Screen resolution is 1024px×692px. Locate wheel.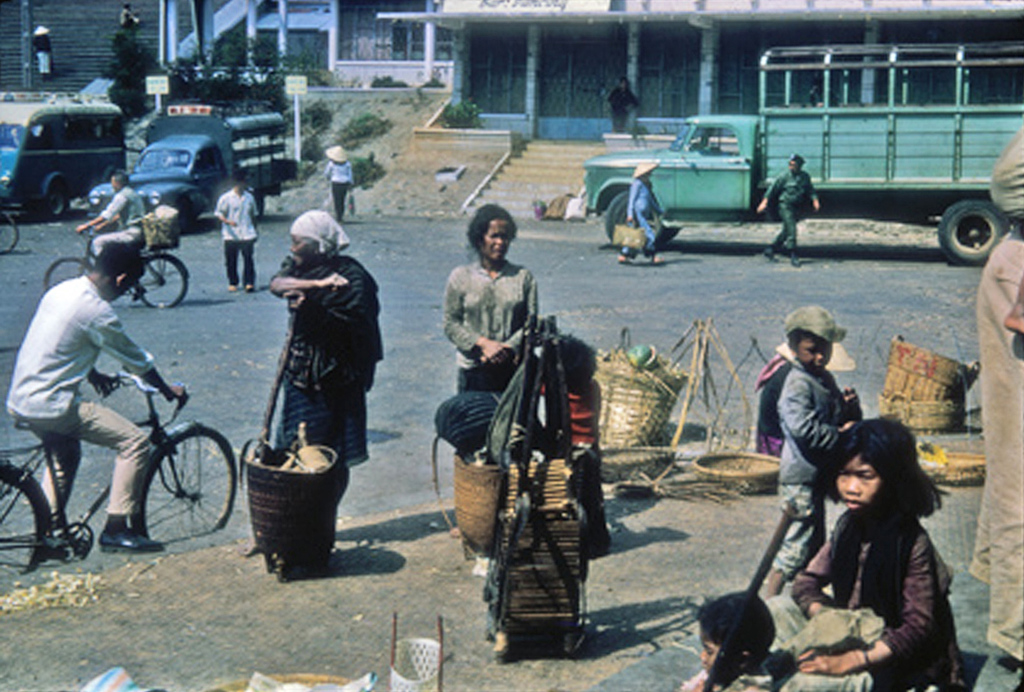
detection(606, 191, 632, 249).
